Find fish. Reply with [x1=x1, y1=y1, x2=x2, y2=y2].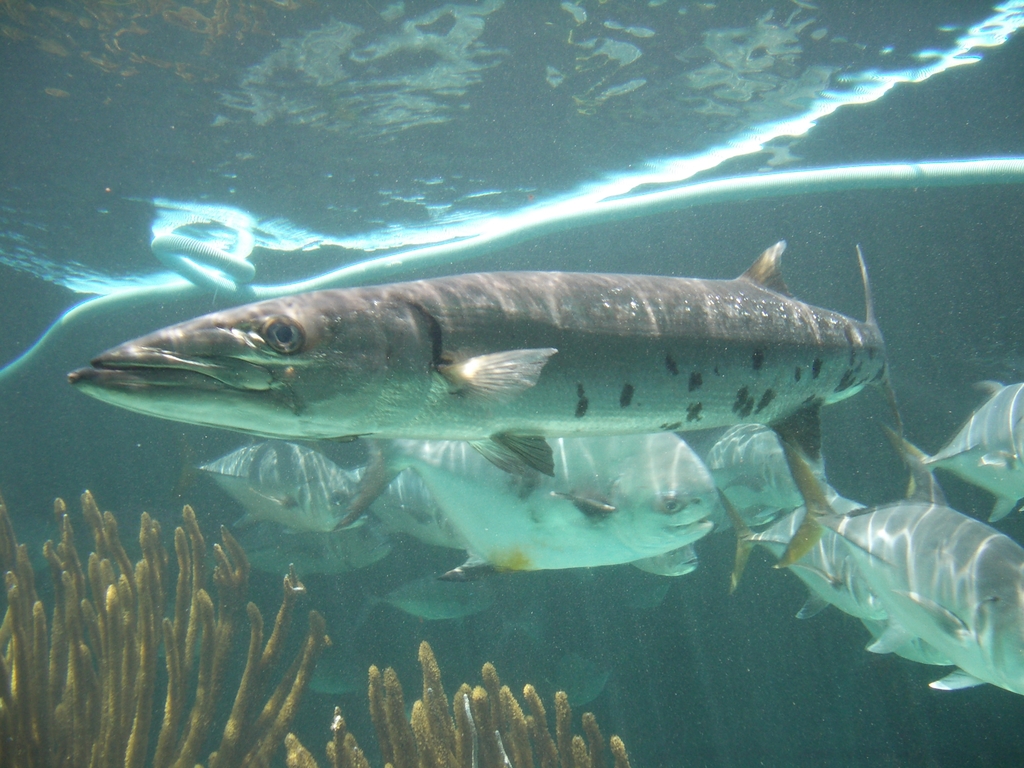
[x1=338, y1=428, x2=730, y2=584].
